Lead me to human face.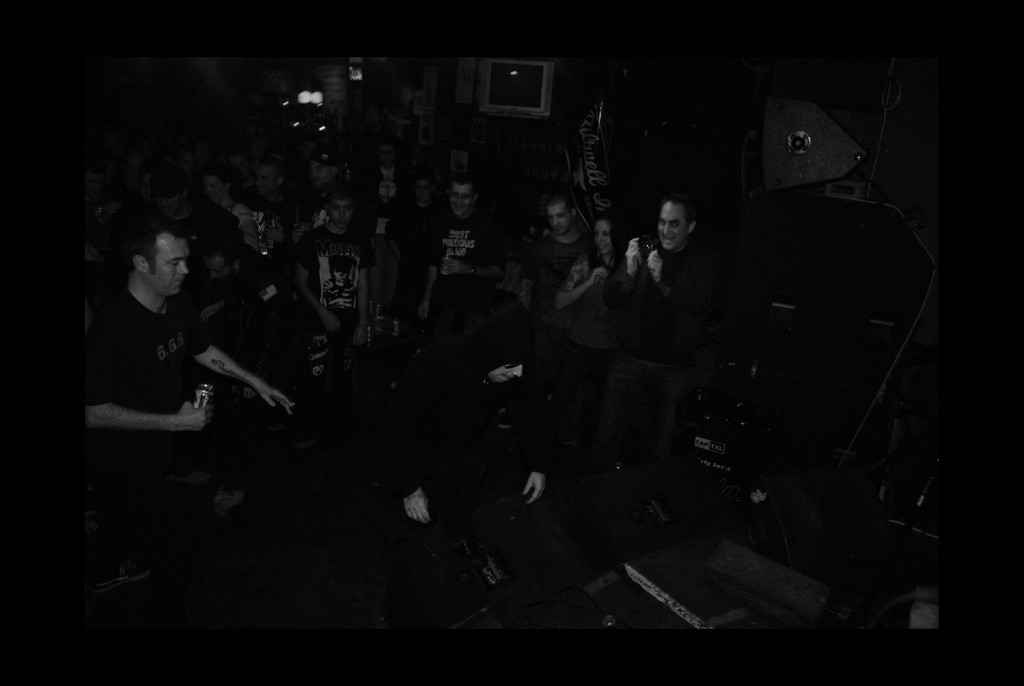
Lead to crop(452, 181, 473, 215).
